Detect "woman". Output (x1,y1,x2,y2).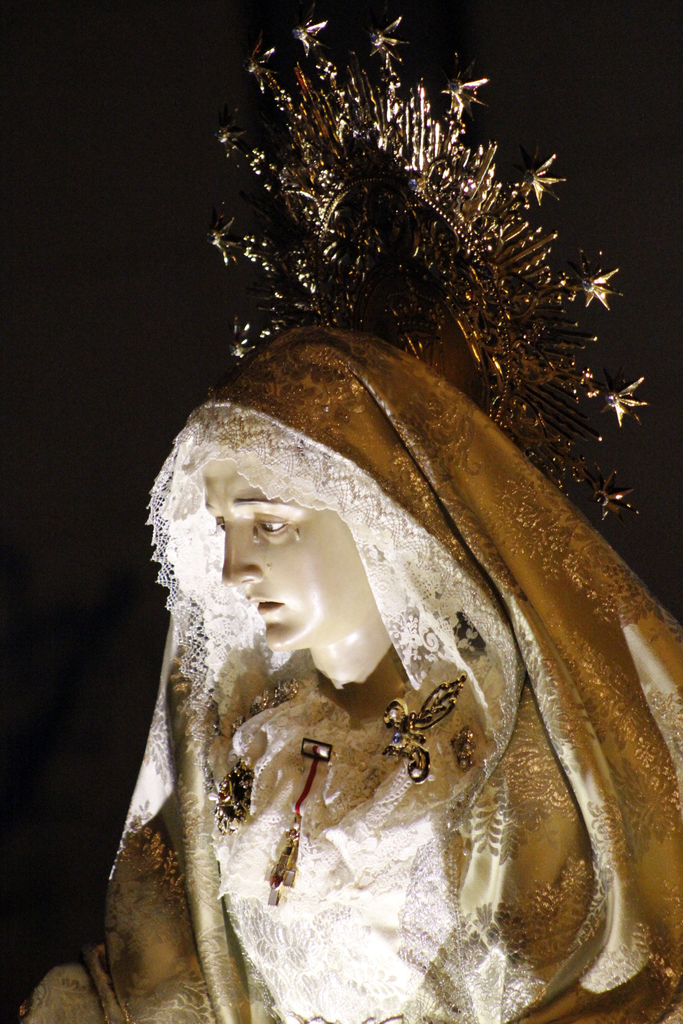
(0,330,682,1023).
